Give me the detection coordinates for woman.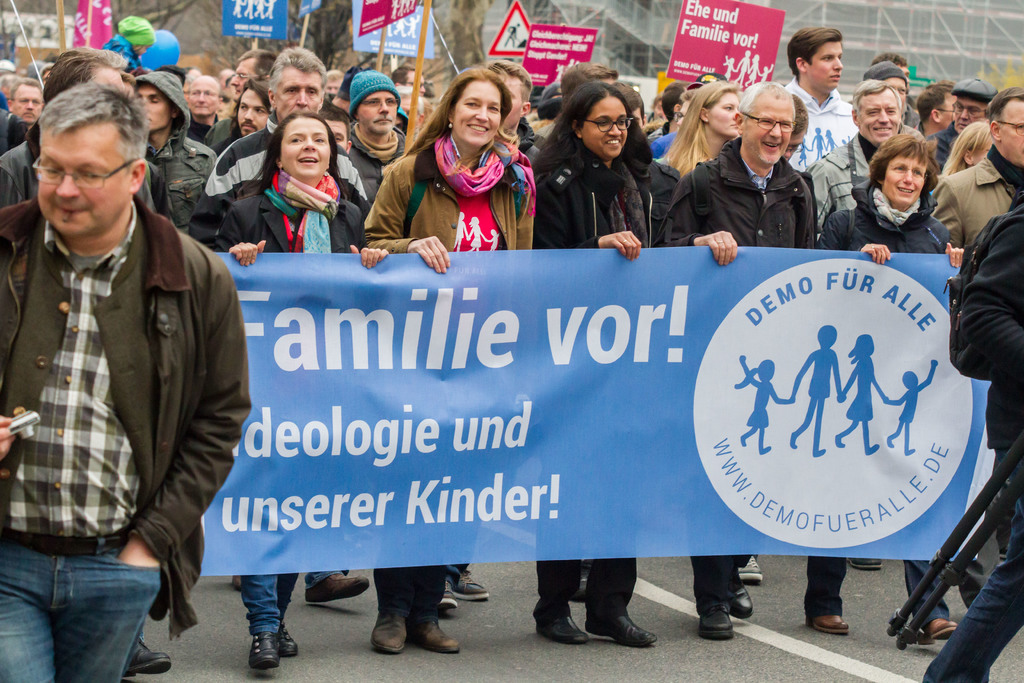
193 98 389 682.
